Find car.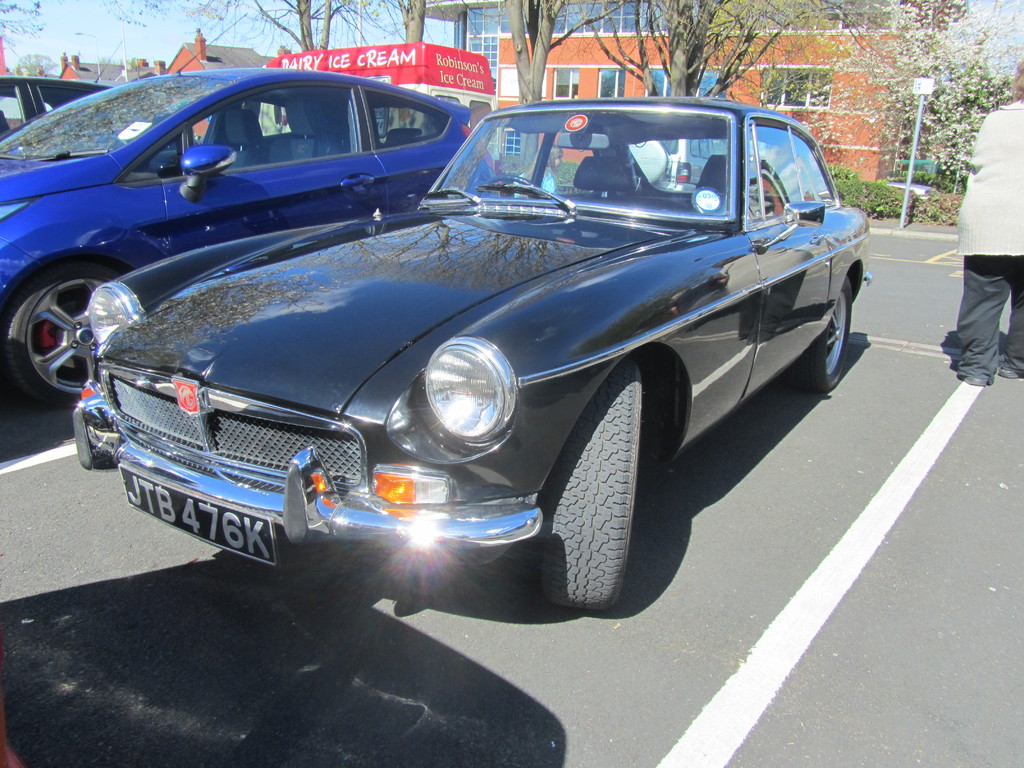
{"x1": 0, "y1": 76, "x2": 207, "y2": 176}.
